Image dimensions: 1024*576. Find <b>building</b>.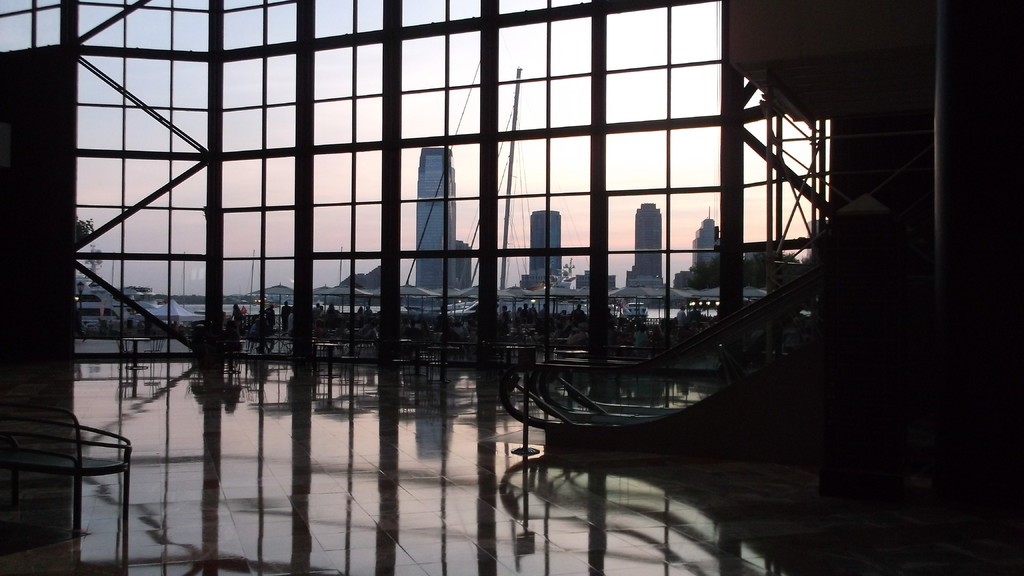
region(417, 145, 458, 292).
